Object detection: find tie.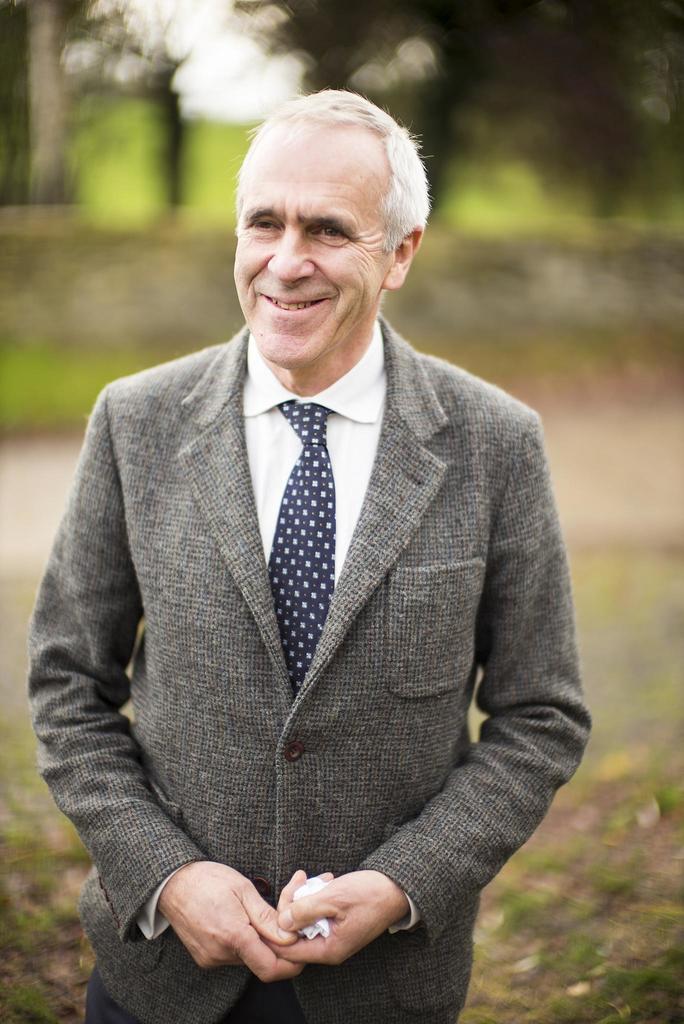
x1=270 y1=397 x2=336 y2=694.
